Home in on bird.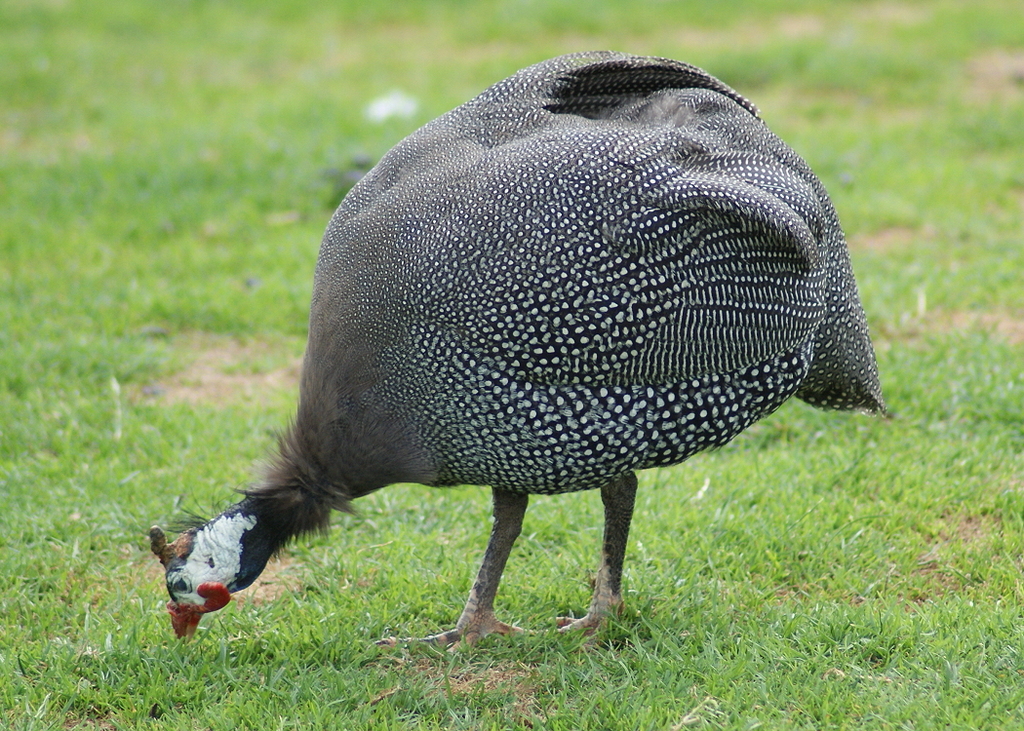
Homed in at locate(148, 62, 922, 689).
